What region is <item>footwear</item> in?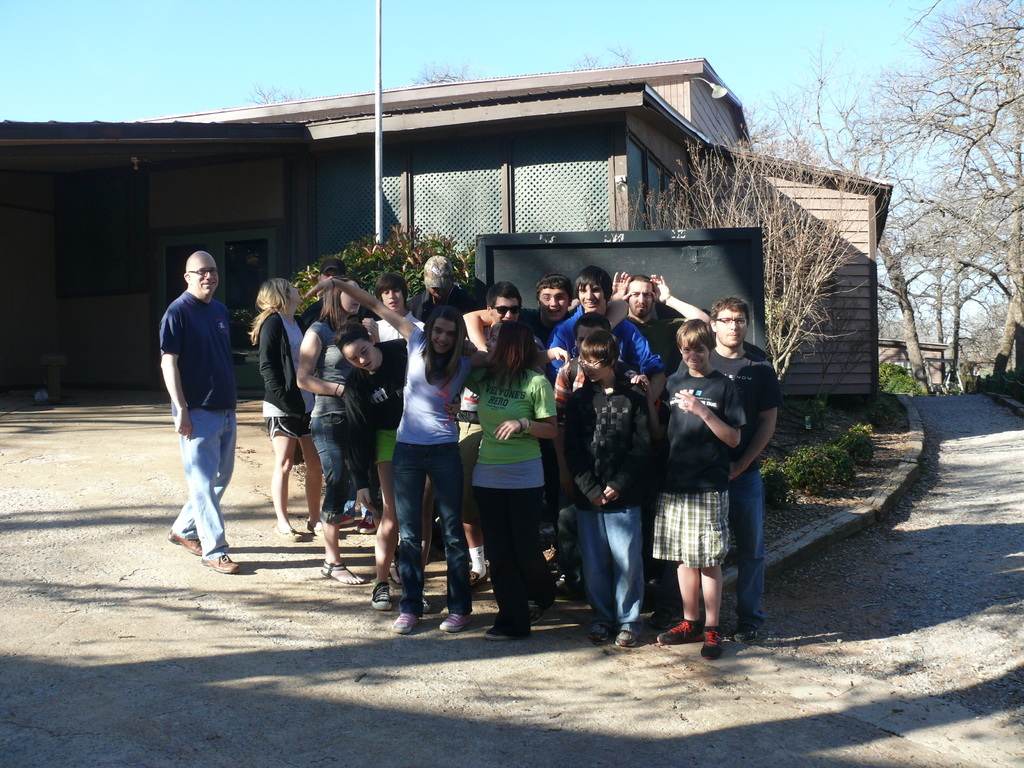
rect(163, 527, 208, 556).
